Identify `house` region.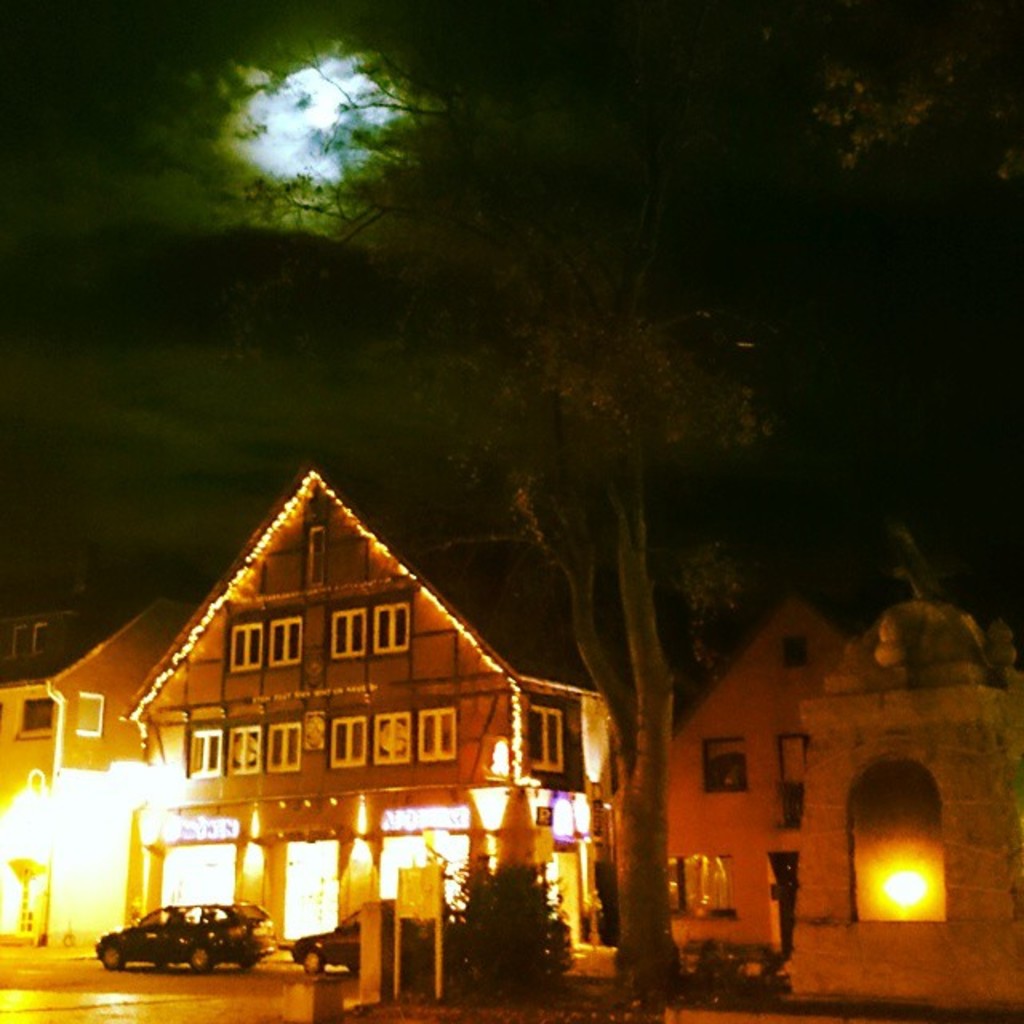
Region: {"x1": 0, "y1": 597, "x2": 203, "y2": 944}.
